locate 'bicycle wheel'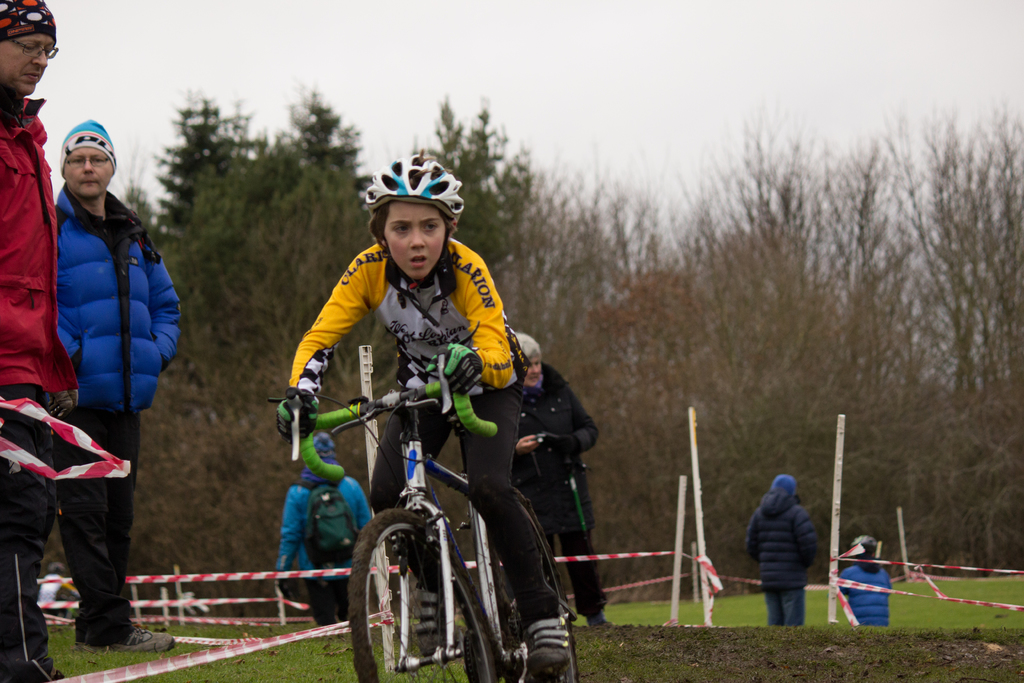
(520, 572, 579, 682)
